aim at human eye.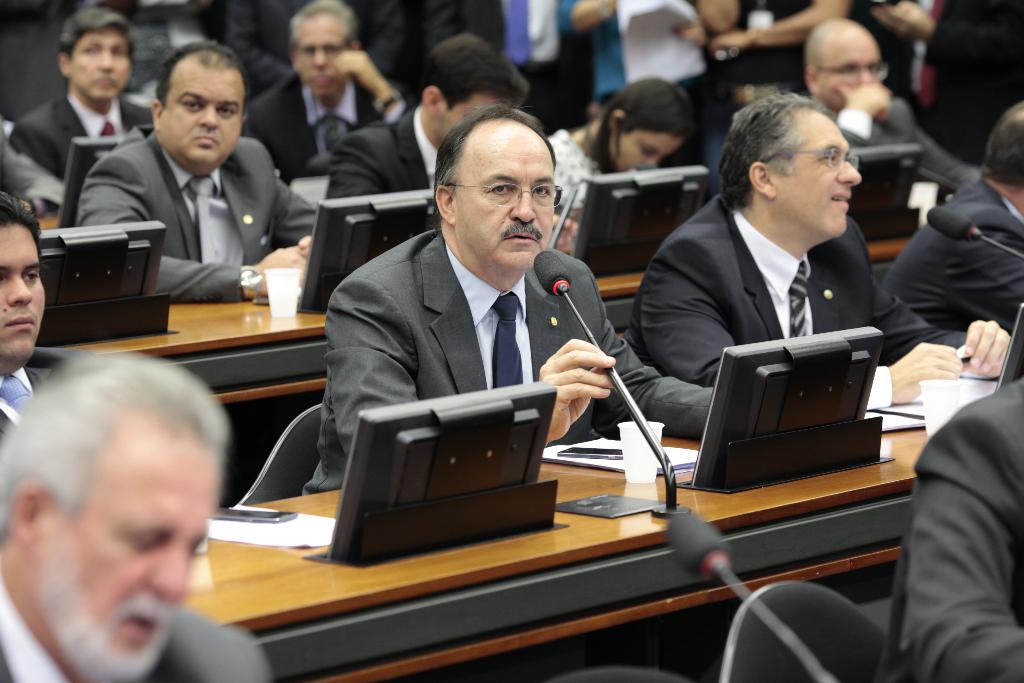
Aimed at rect(216, 106, 239, 120).
